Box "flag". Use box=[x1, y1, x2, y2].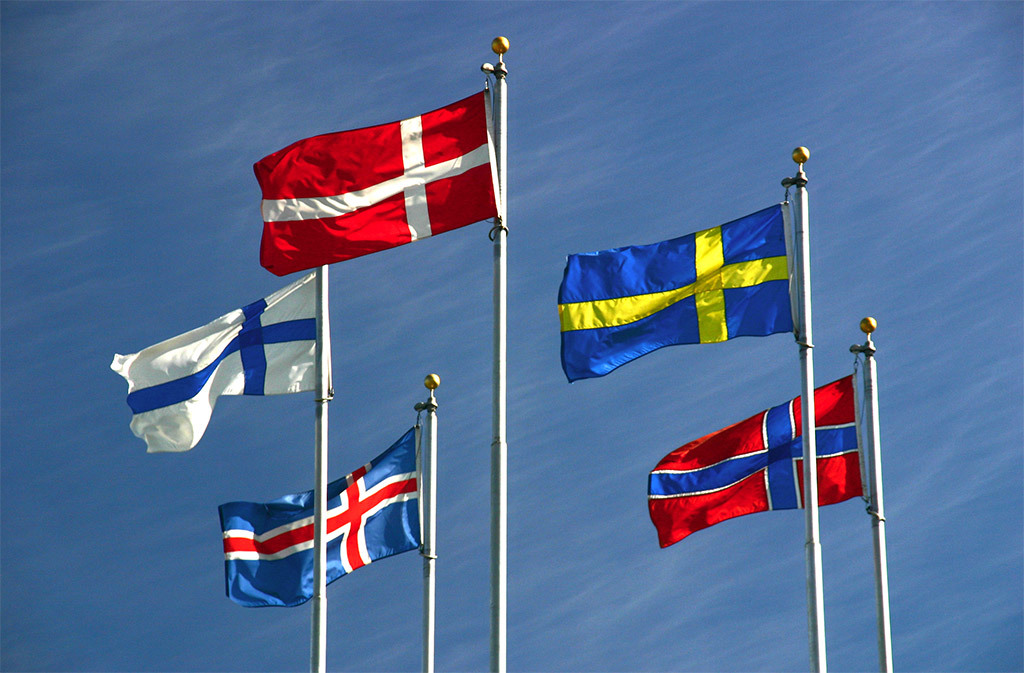
box=[254, 80, 499, 276].
